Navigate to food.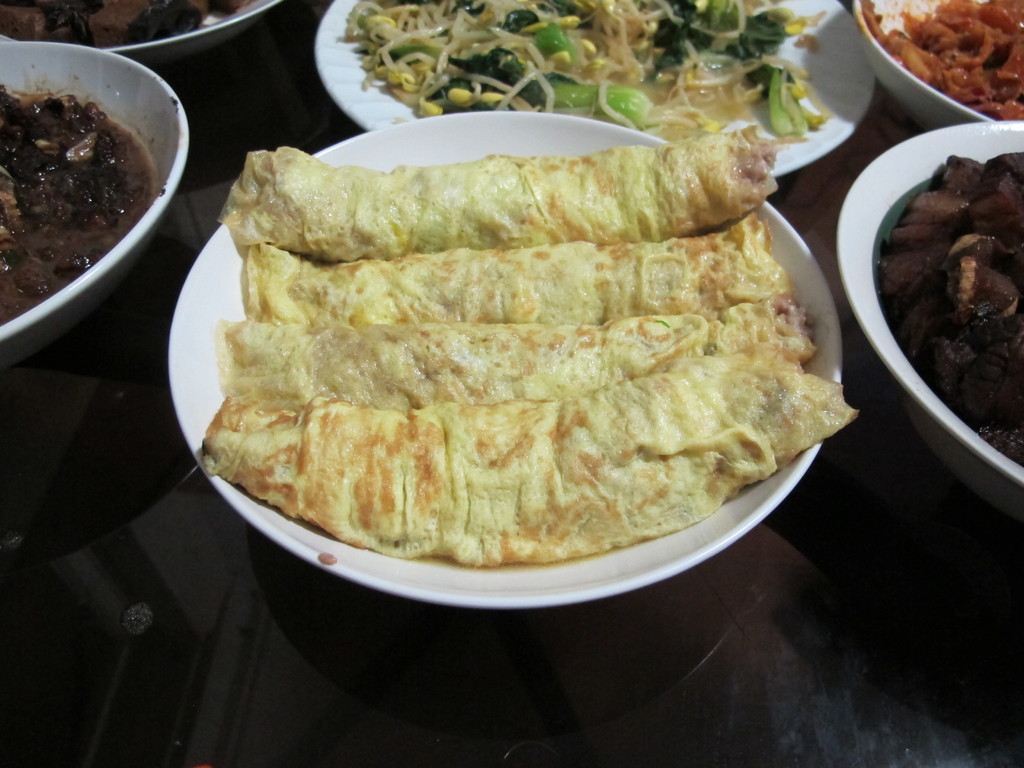
Navigation target: l=213, t=132, r=800, b=559.
